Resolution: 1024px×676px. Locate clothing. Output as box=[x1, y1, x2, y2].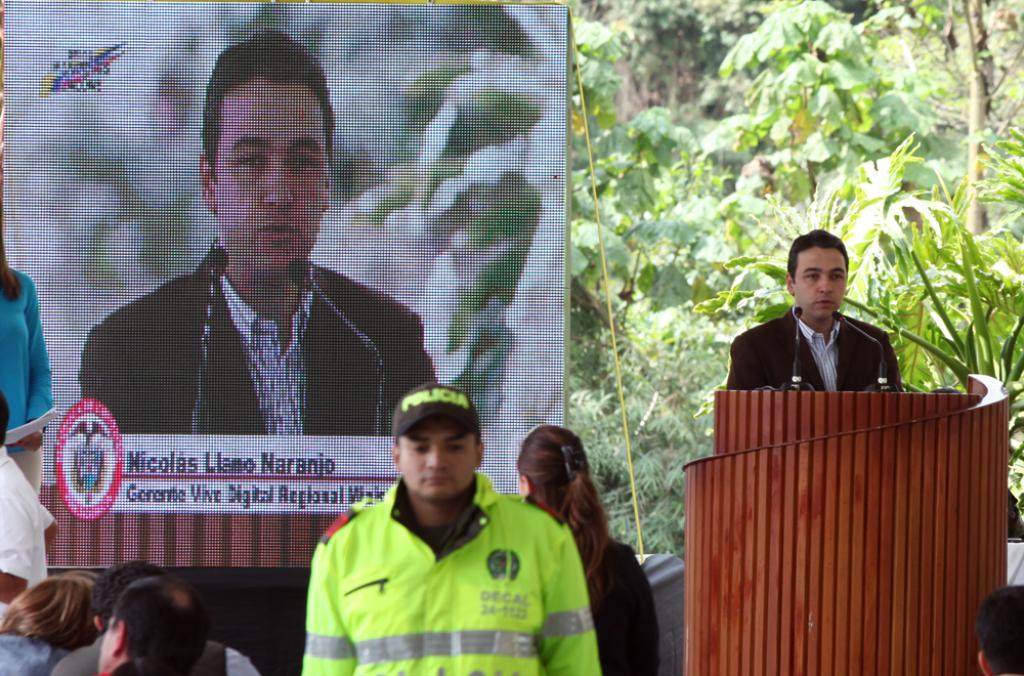
box=[45, 634, 266, 675].
